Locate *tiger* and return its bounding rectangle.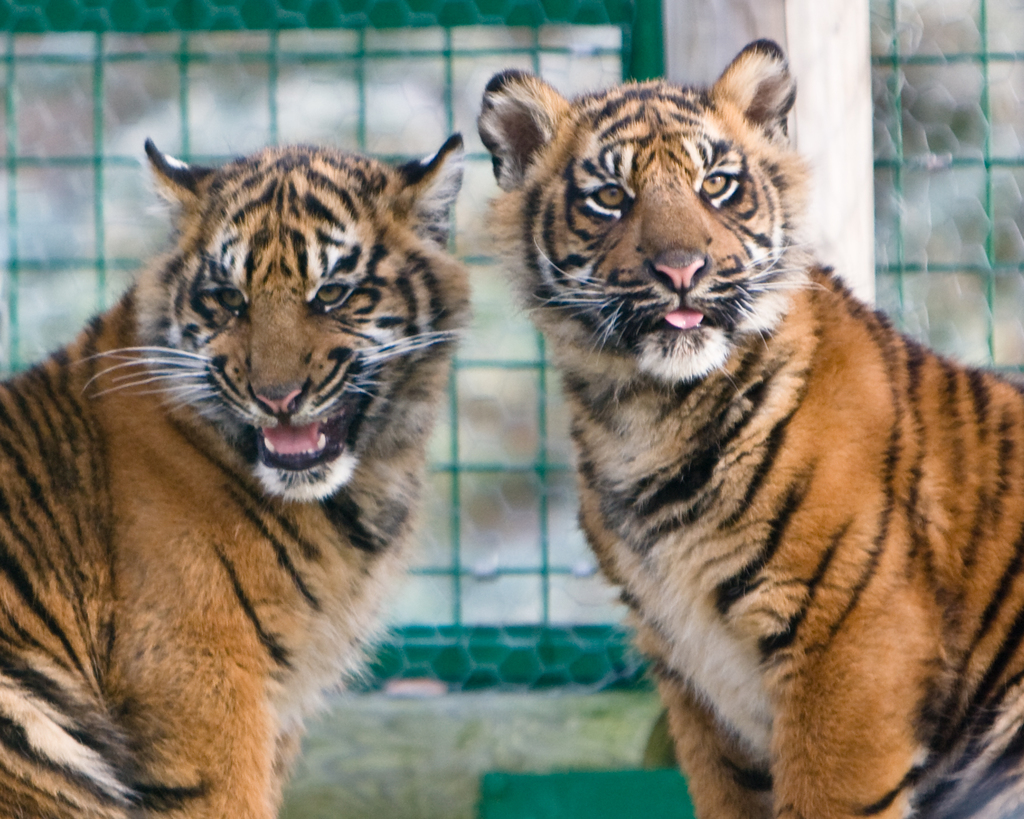
[476, 36, 1023, 818].
